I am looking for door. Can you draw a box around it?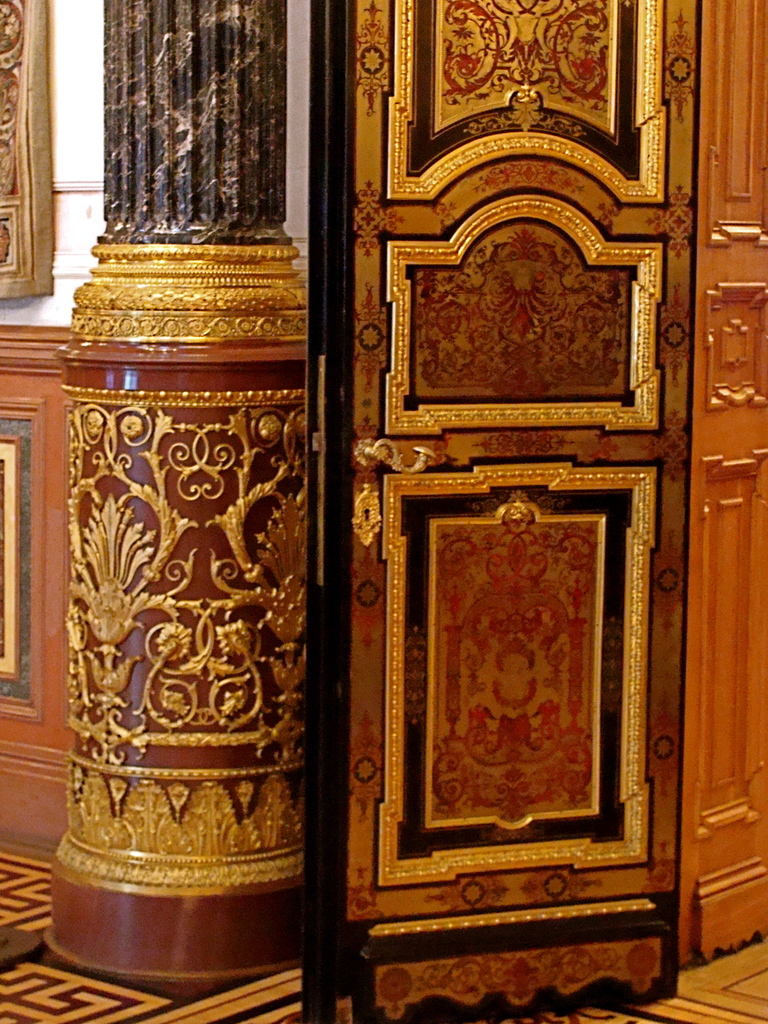
Sure, the bounding box is bbox=[346, 0, 705, 1023].
